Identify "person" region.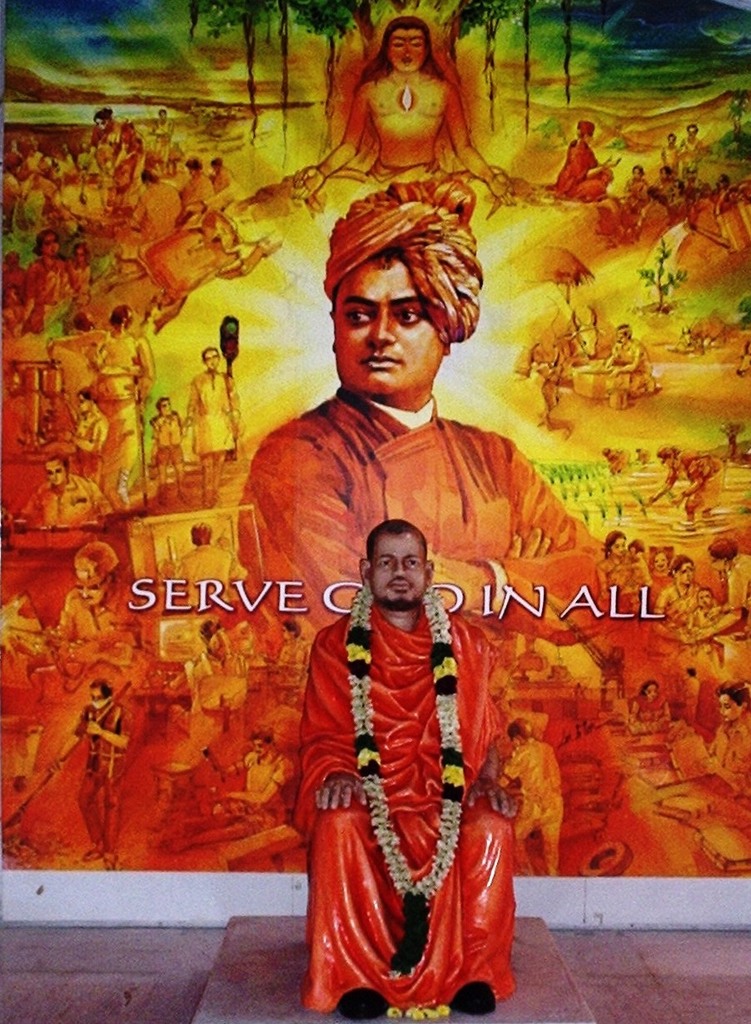
Region: {"left": 645, "top": 444, "right": 723, "bottom": 522}.
